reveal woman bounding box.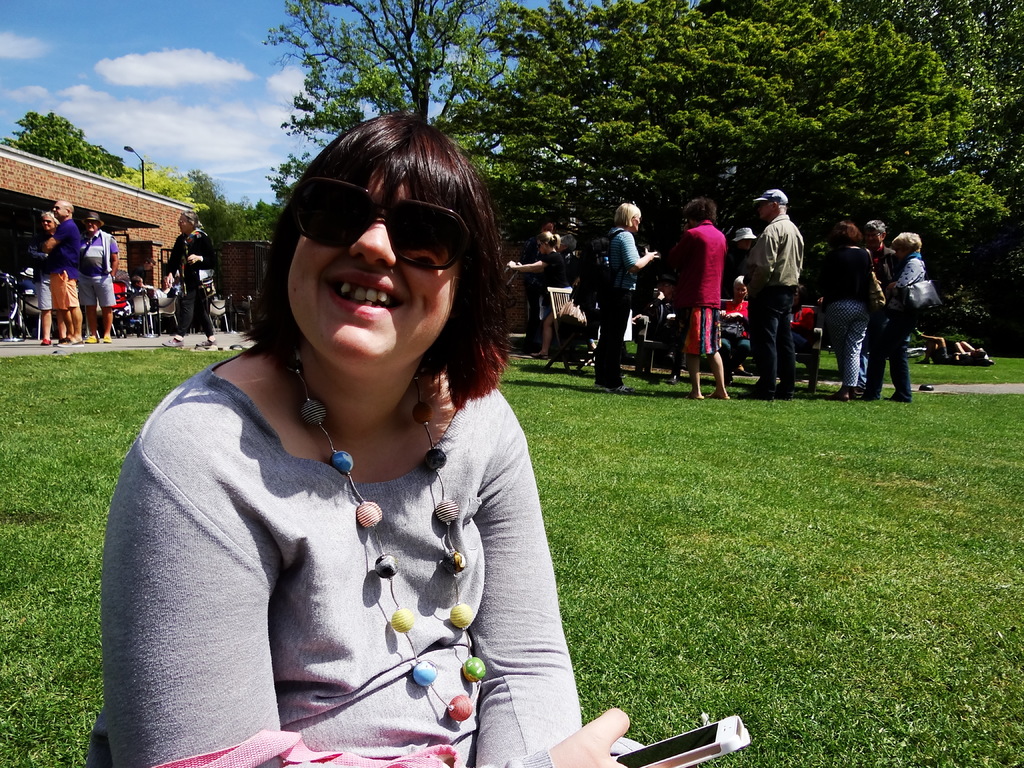
Revealed: BBox(803, 219, 884, 401).
